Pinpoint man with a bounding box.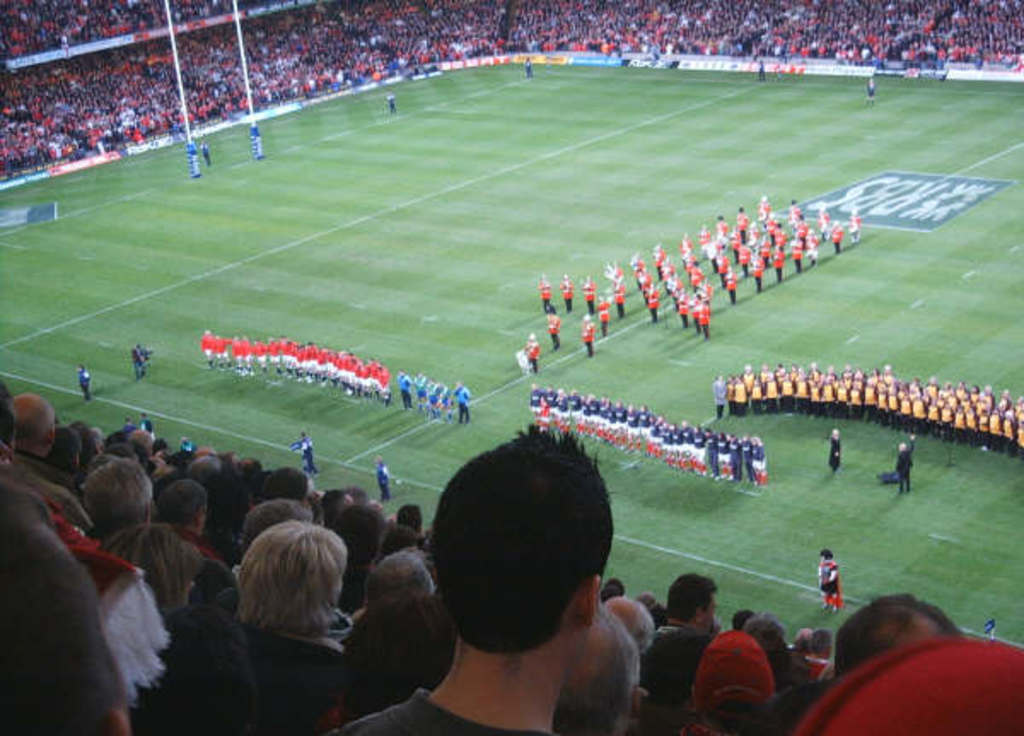
select_region(152, 476, 218, 558).
